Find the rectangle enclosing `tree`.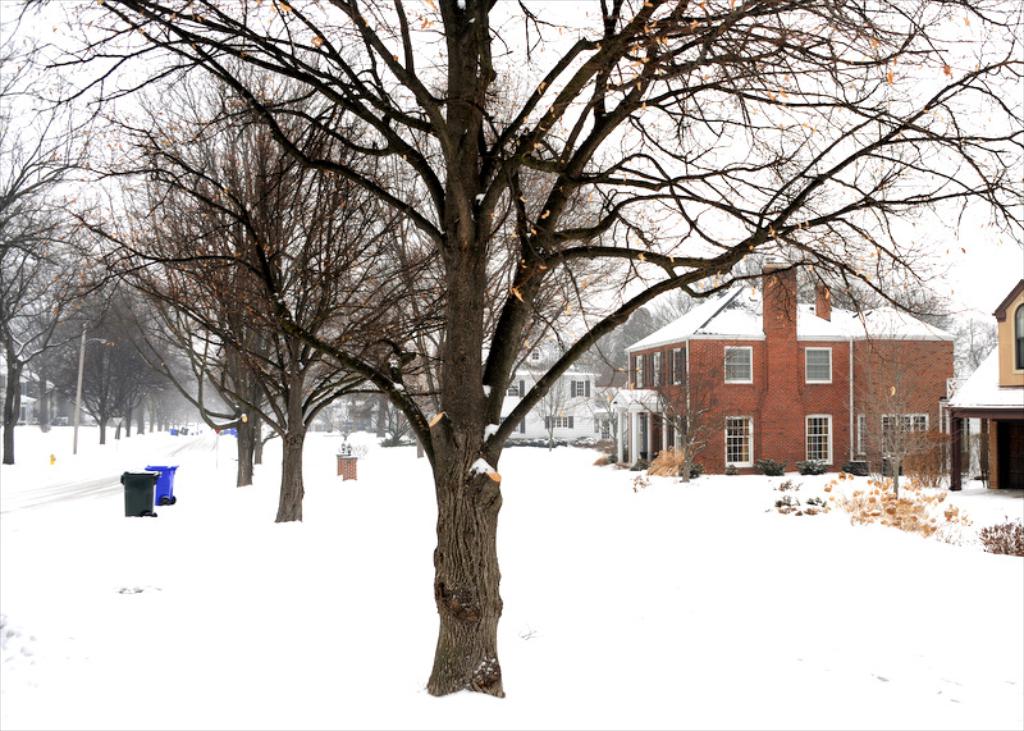
bbox=[51, 82, 412, 526].
